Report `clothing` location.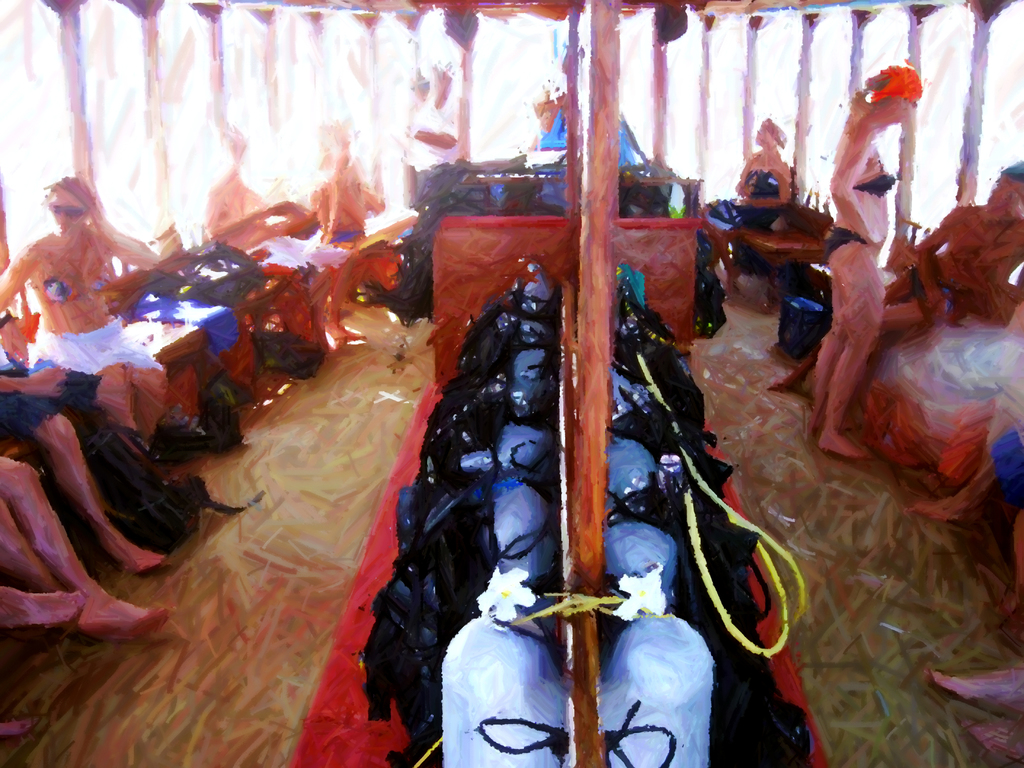
Report: 28/260/111/301.
